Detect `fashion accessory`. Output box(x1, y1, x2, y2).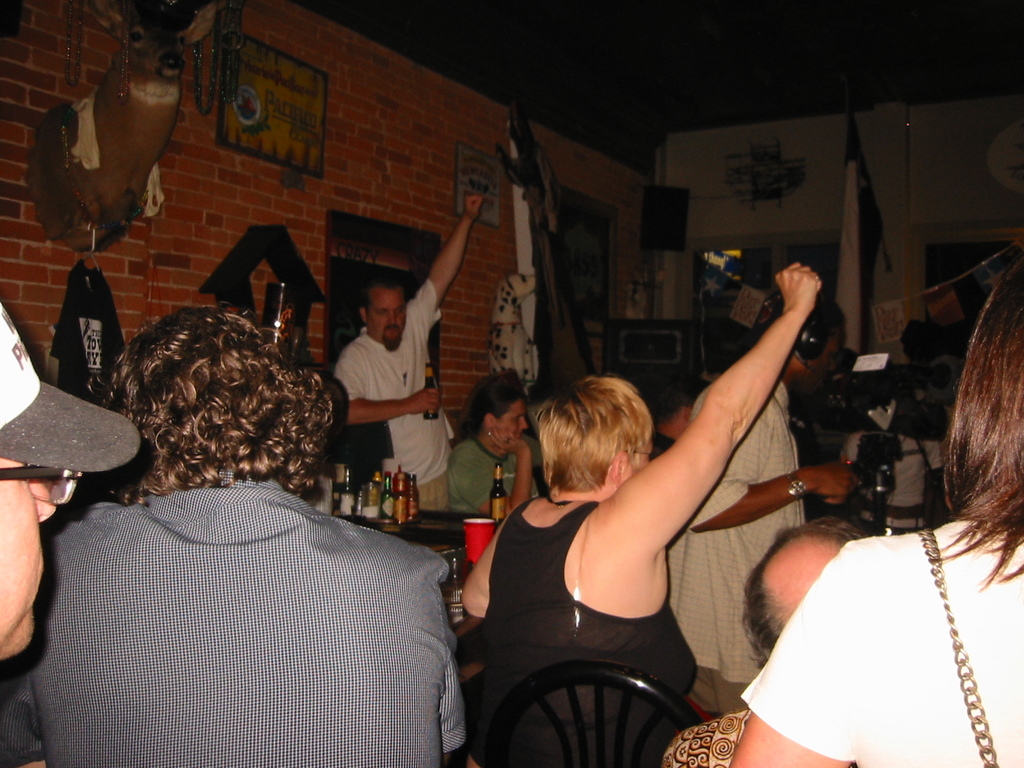
box(0, 300, 143, 470).
